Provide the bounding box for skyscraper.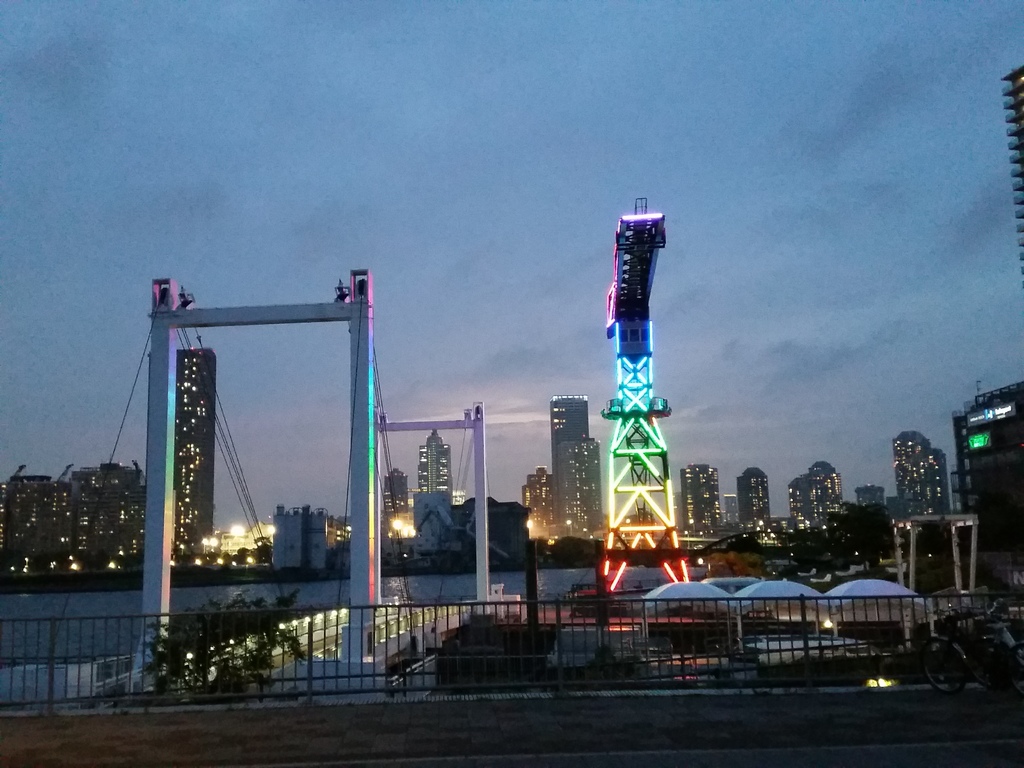
(x1=684, y1=463, x2=731, y2=537).
